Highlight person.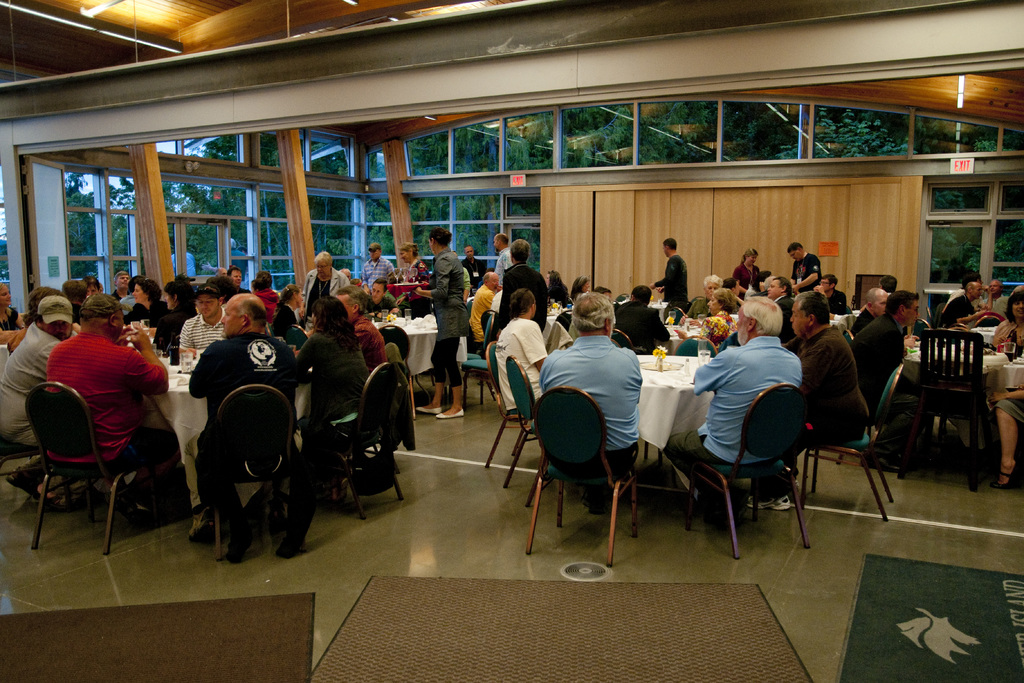
Highlighted region: (left=367, top=281, right=392, bottom=313).
